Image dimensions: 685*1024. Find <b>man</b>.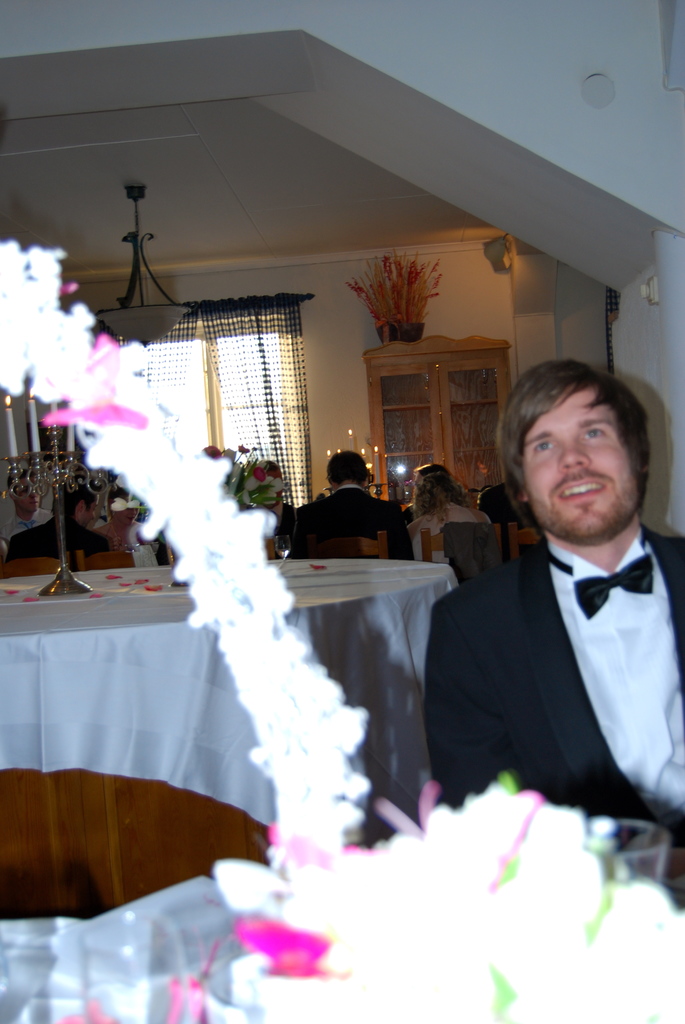
bbox=(270, 452, 422, 560).
